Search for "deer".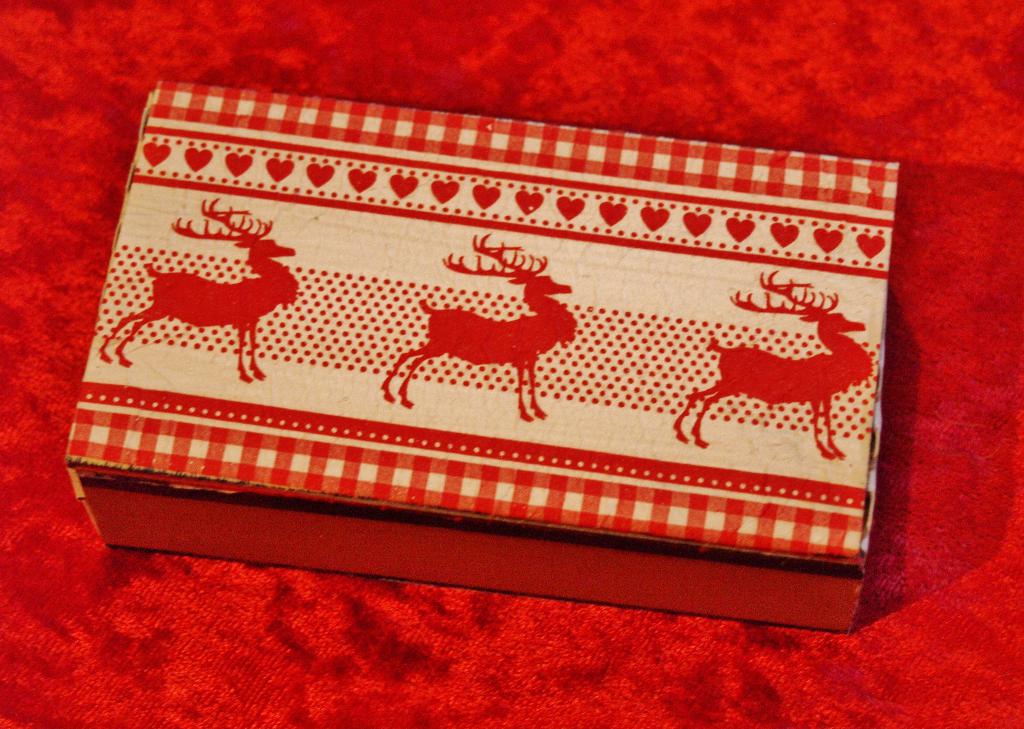
Found at BBox(100, 195, 303, 384).
